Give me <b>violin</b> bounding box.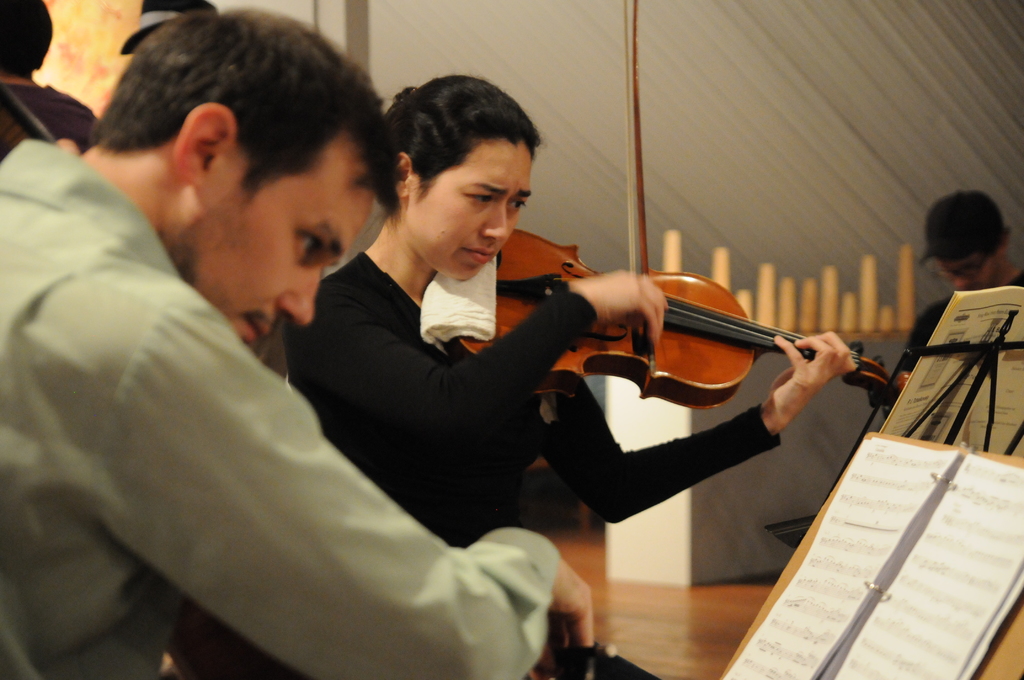
437,0,899,400.
